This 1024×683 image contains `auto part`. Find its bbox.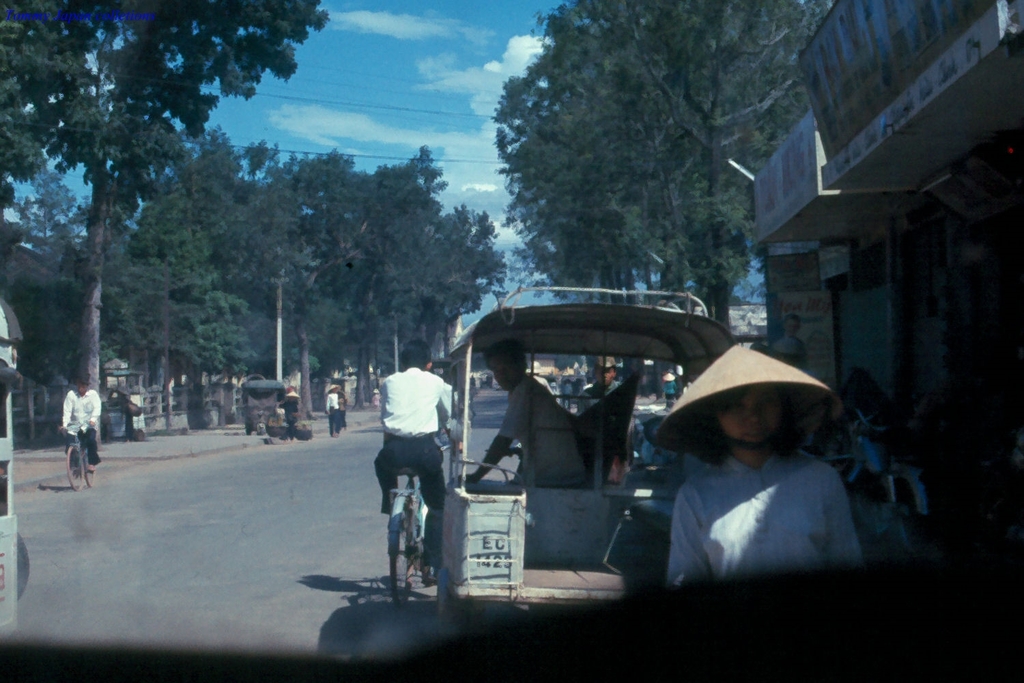
select_region(61, 438, 86, 495).
